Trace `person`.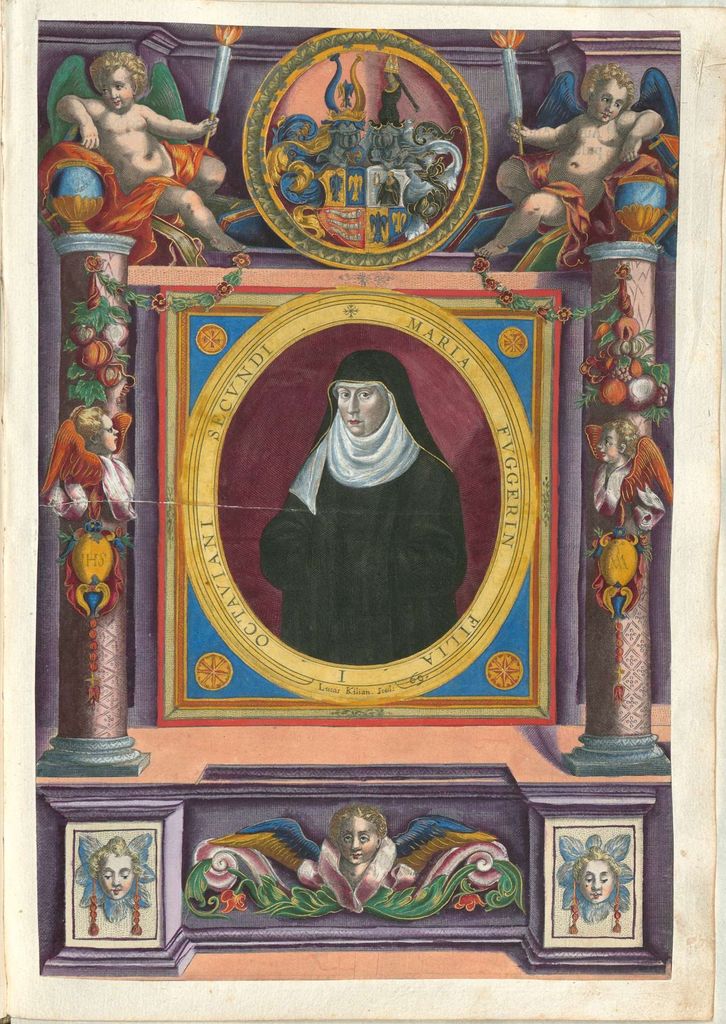
Traced to region(465, 63, 663, 266).
